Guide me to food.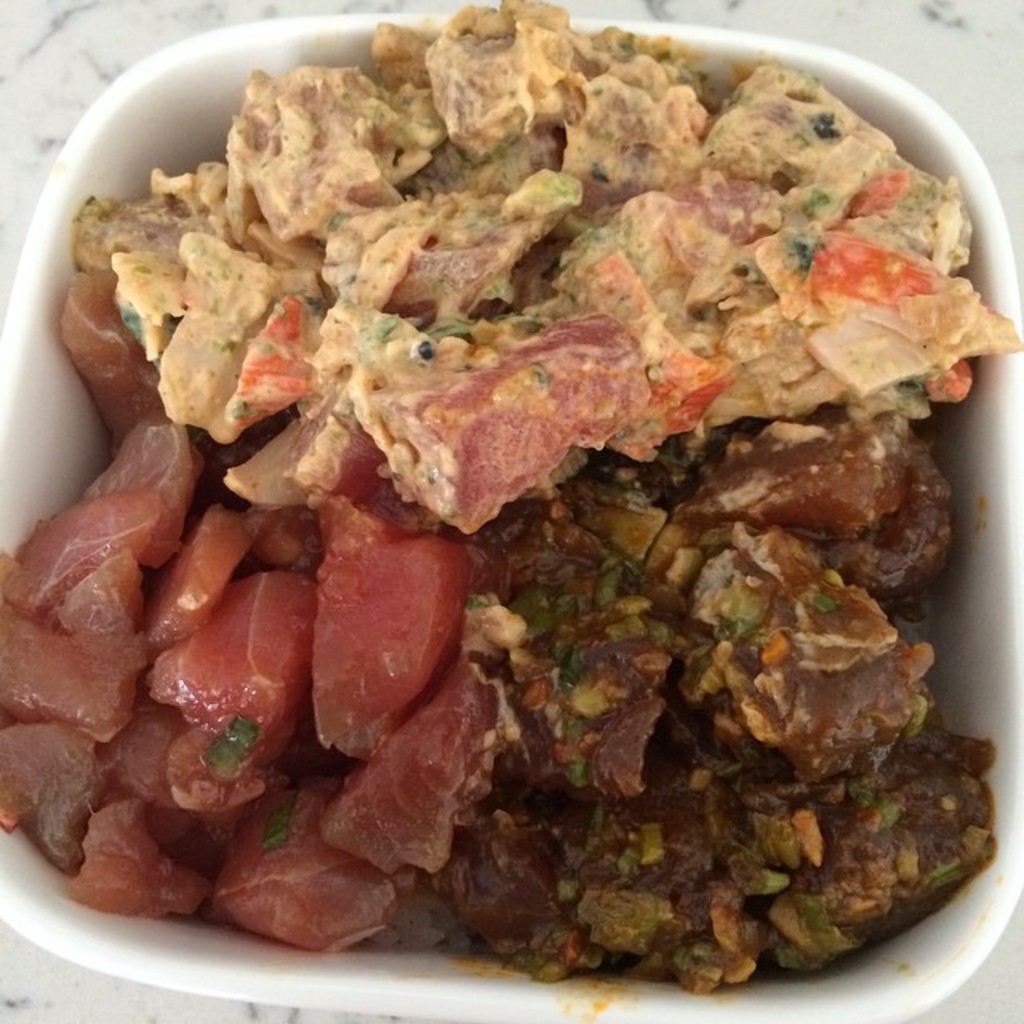
Guidance: box=[13, 19, 1023, 974].
